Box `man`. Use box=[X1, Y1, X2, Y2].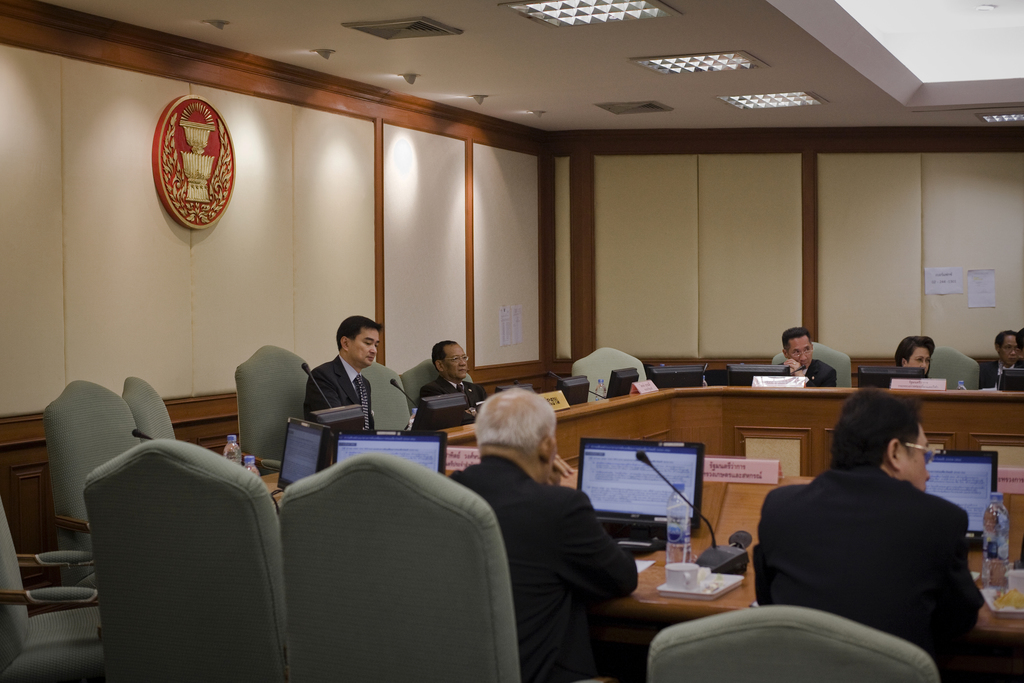
box=[439, 390, 633, 676].
